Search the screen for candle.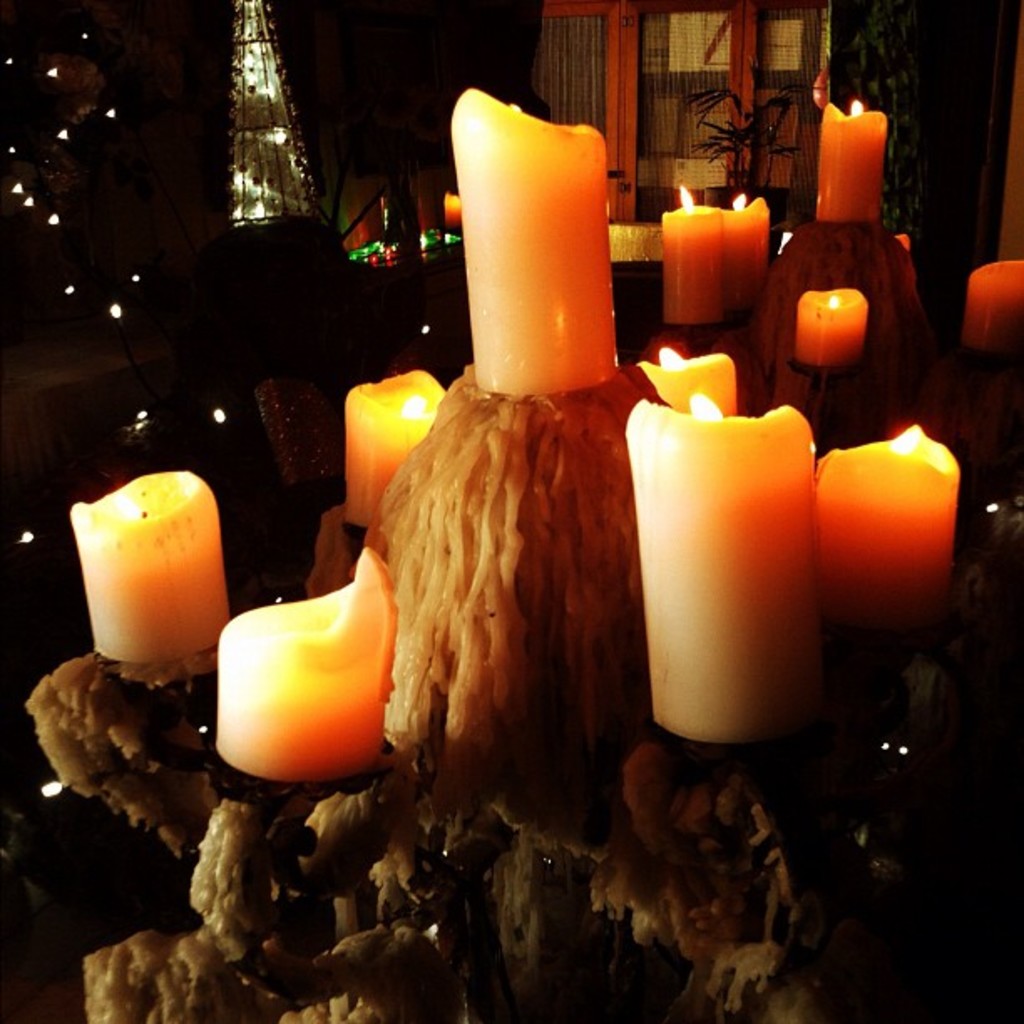
Found at 632, 343, 738, 415.
